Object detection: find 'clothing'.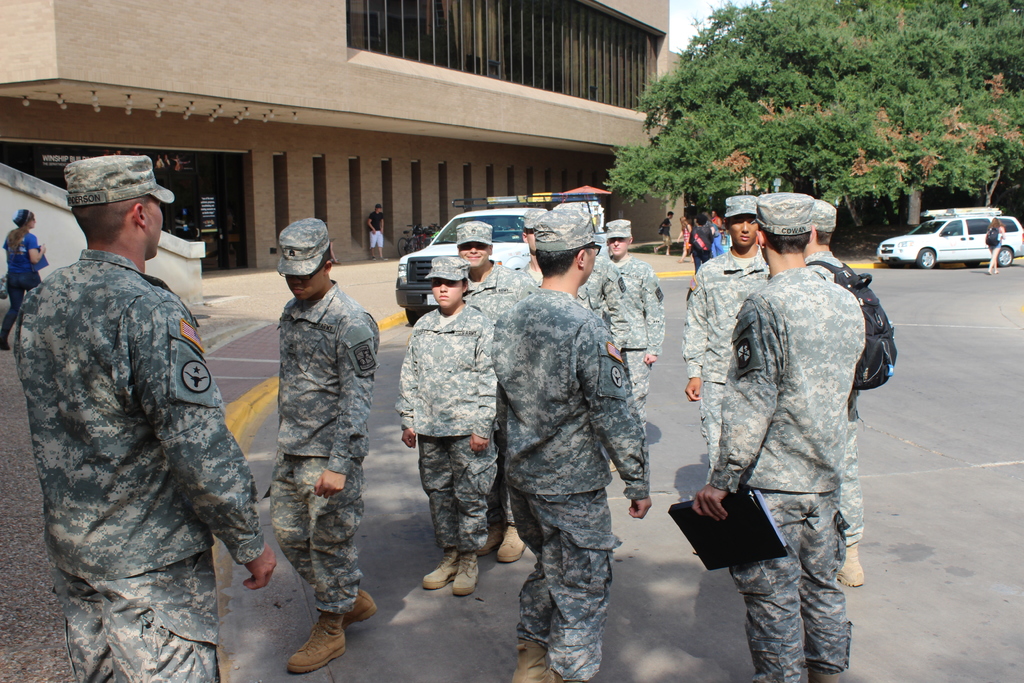
285 272 374 621.
